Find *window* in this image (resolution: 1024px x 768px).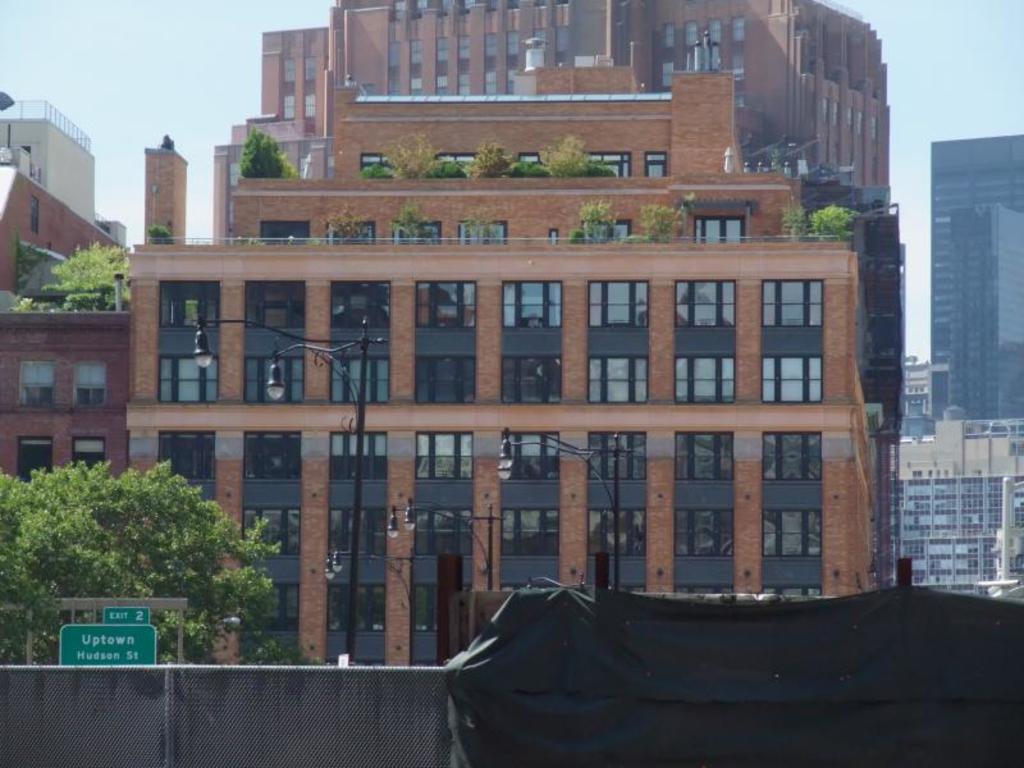
(643,147,669,175).
